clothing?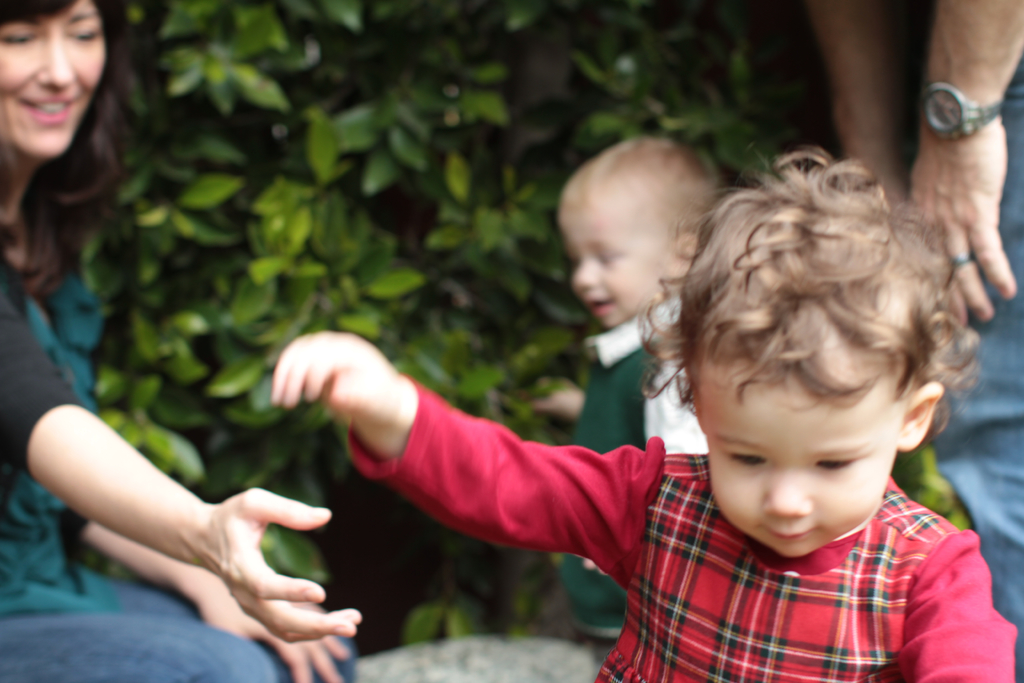
(343,378,1014,682)
